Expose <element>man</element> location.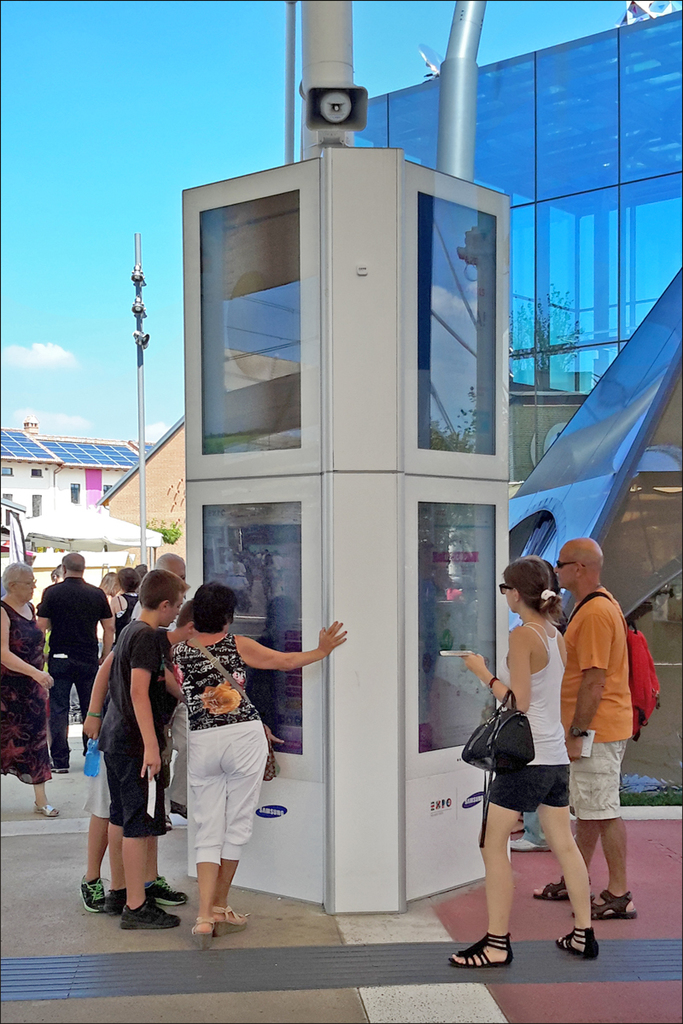
Exposed at bbox=[547, 529, 658, 944].
